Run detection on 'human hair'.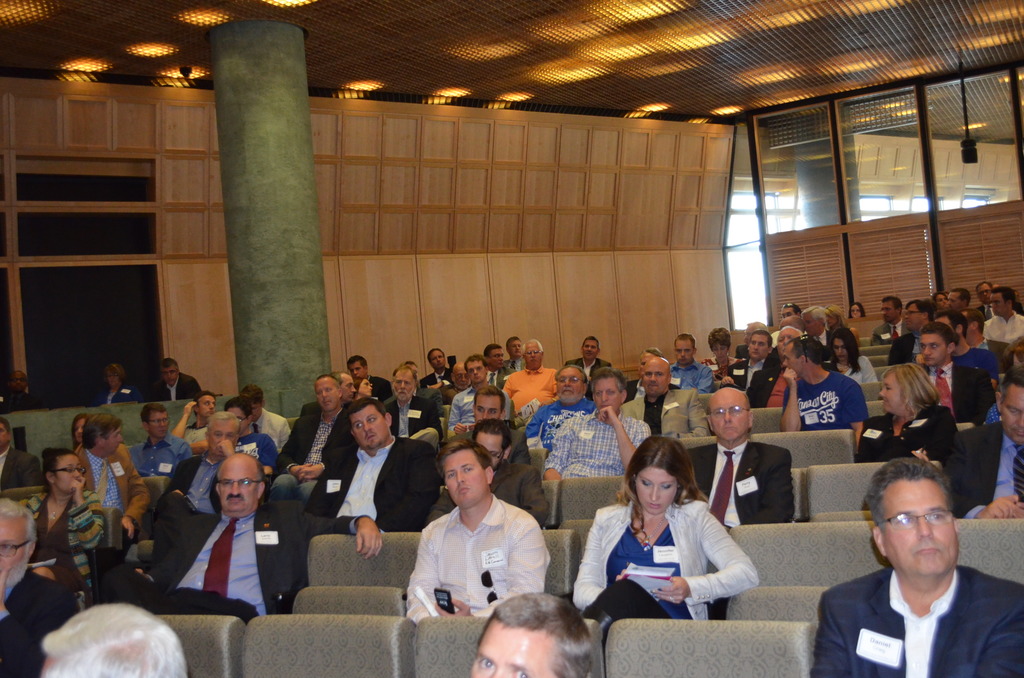
Result: bbox=(105, 366, 125, 374).
